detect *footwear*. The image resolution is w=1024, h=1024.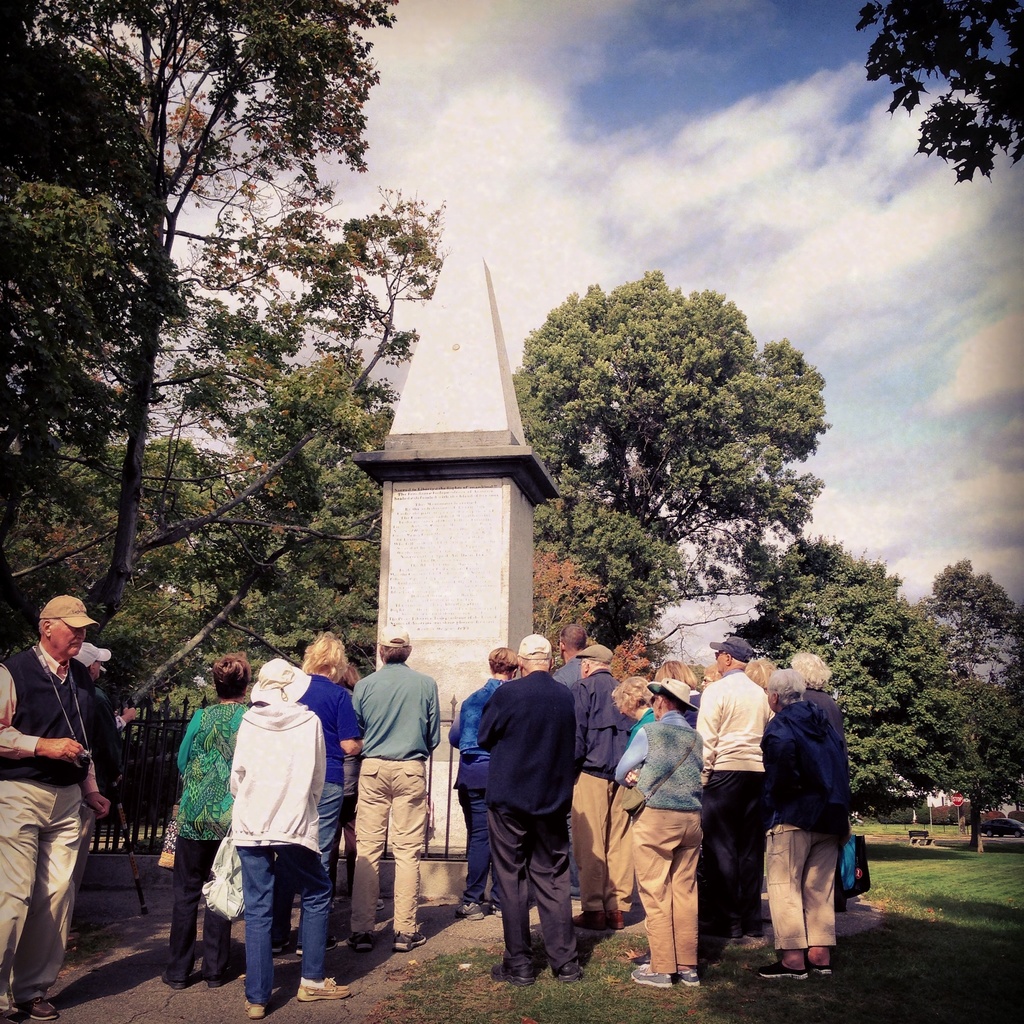
<region>676, 968, 701, 986</region>.
